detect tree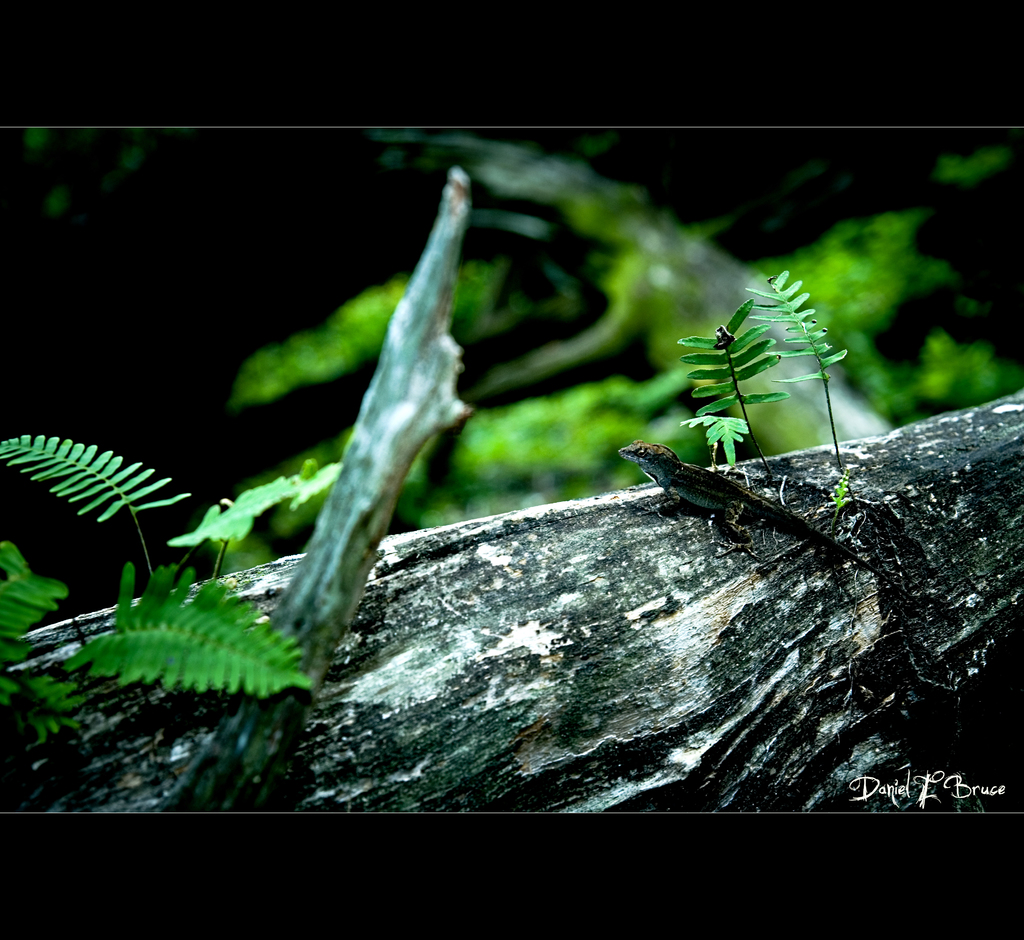
pyautogui.locateOnScreen(0, 125, 1023, 813)
